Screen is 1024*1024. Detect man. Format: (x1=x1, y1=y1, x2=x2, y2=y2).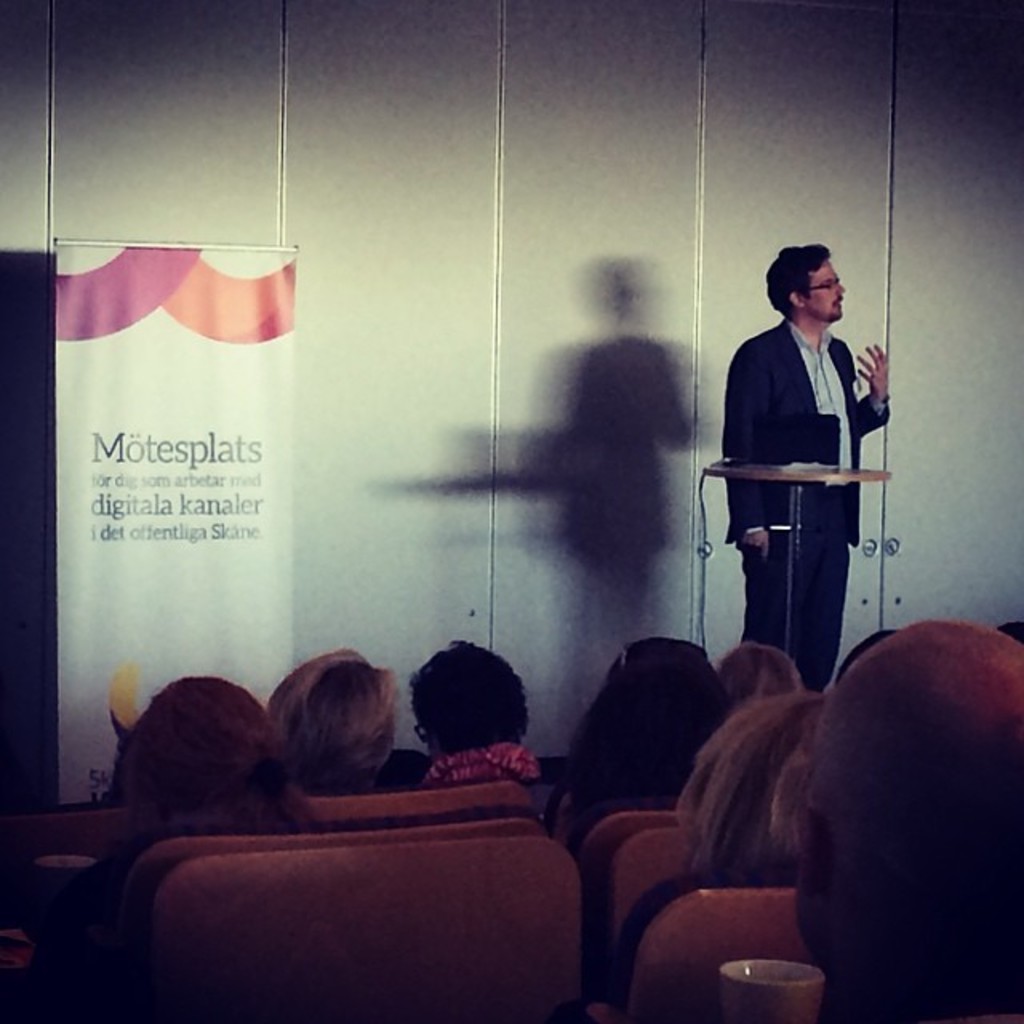
(x1=723, y1=248, x2=891, y2=685).
